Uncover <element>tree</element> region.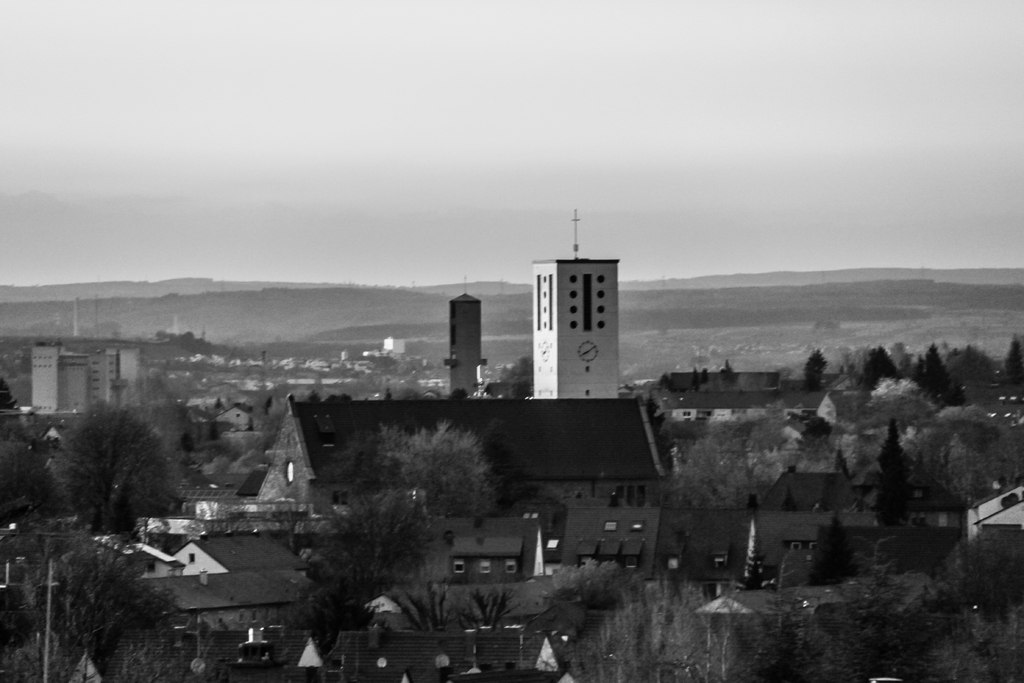
Uncovered: box(908, 346, 960, 399).
